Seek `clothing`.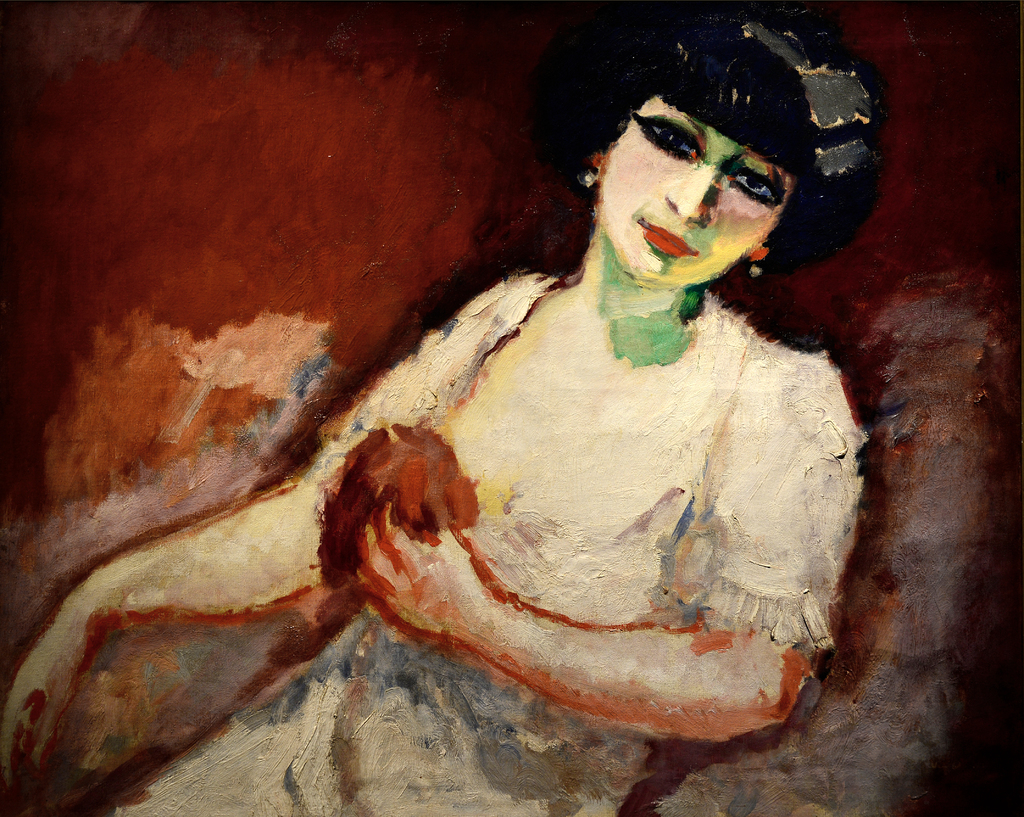
pyautogui.locateOnScreen(0, 288, 874, 816).
